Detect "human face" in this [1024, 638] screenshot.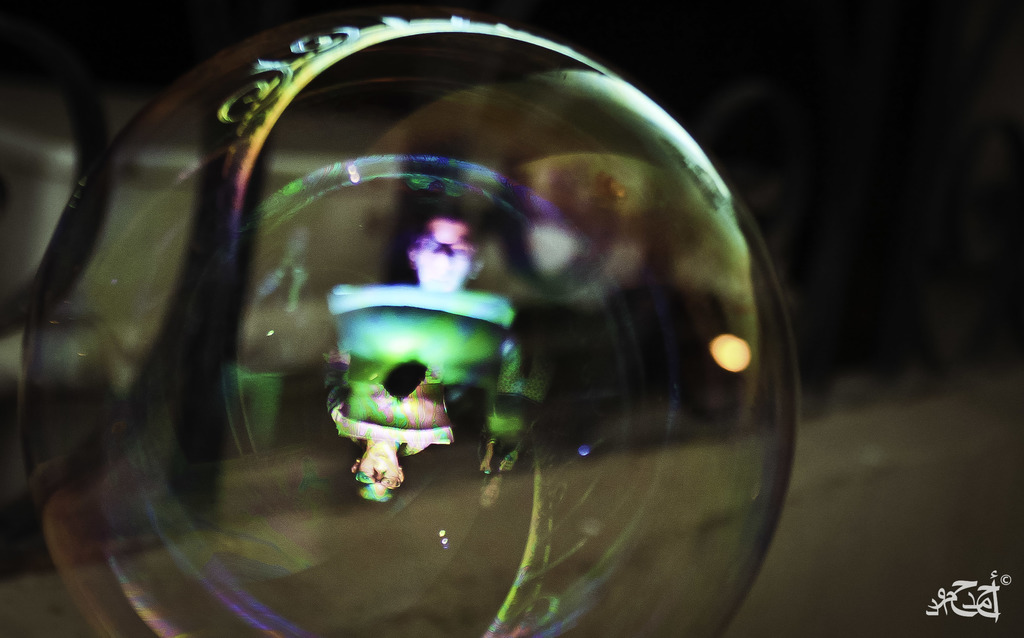
Detection: x1=408, y1=222, x2=476, y2=295.
